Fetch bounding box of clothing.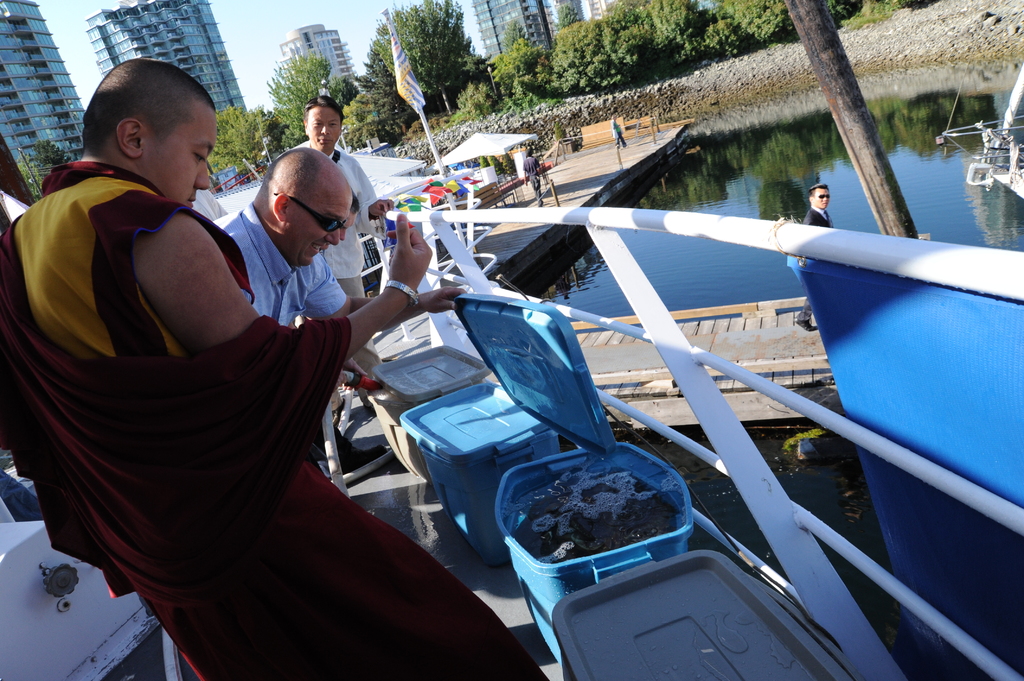
Bbox: crop(294, 136, 388, 414).
